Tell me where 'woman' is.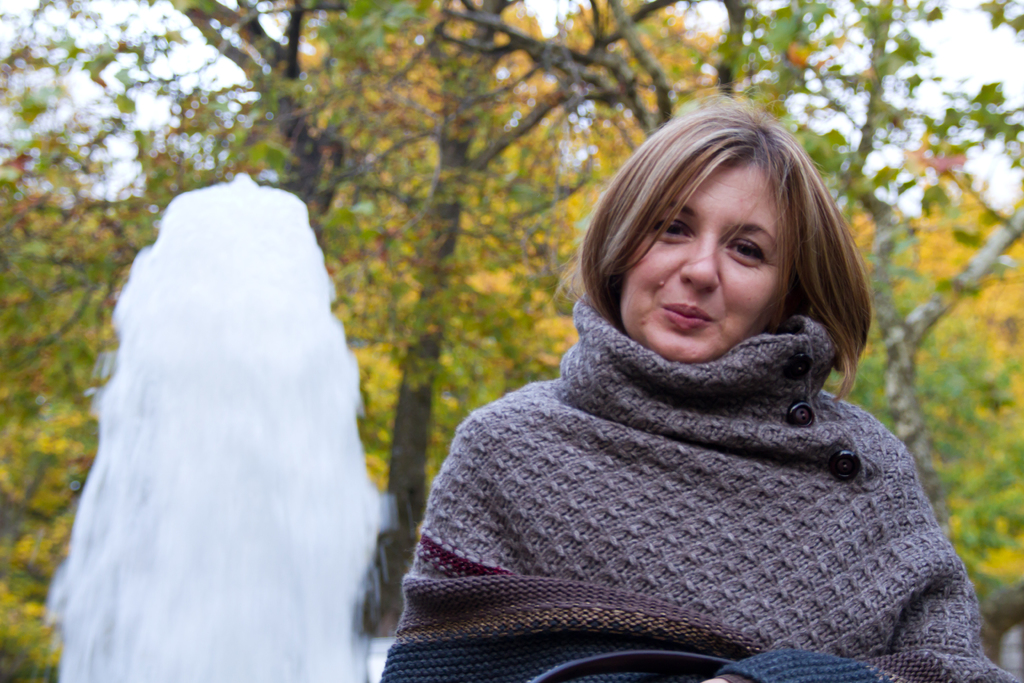
'woman' is at 342:122:980:682.
